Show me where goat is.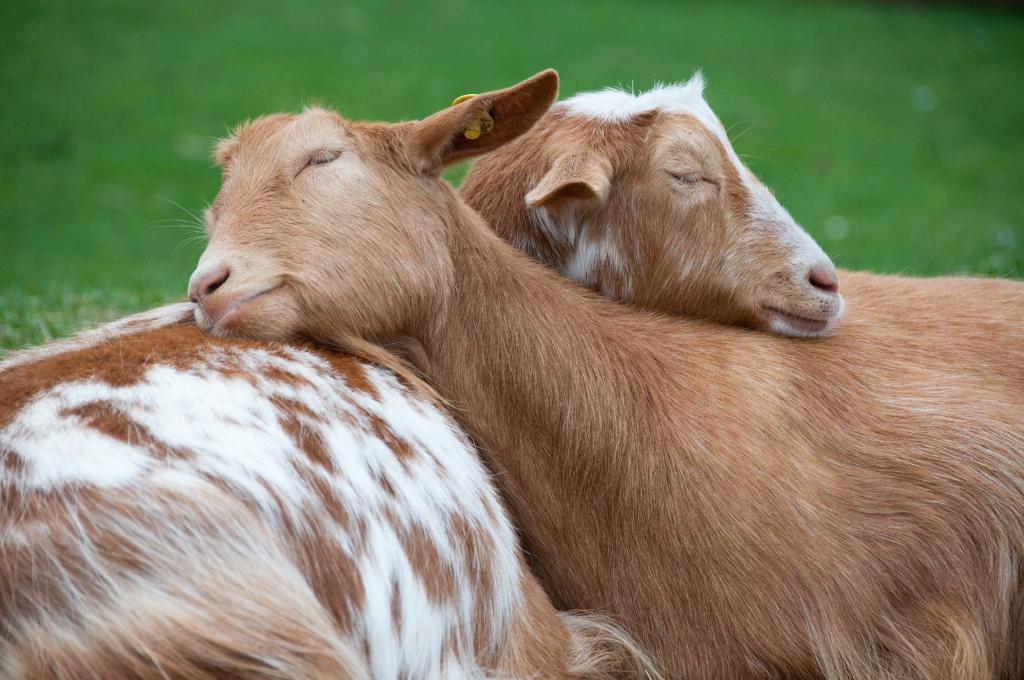
goat is at region(0, 72, 844, 679).
